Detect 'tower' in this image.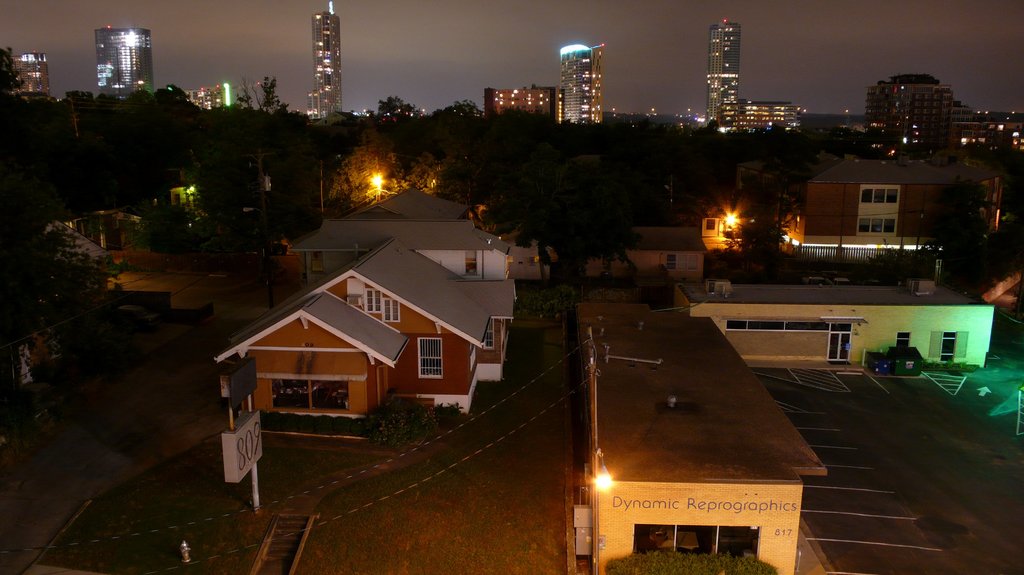
Detection: region(93, 31, 145, 97).
